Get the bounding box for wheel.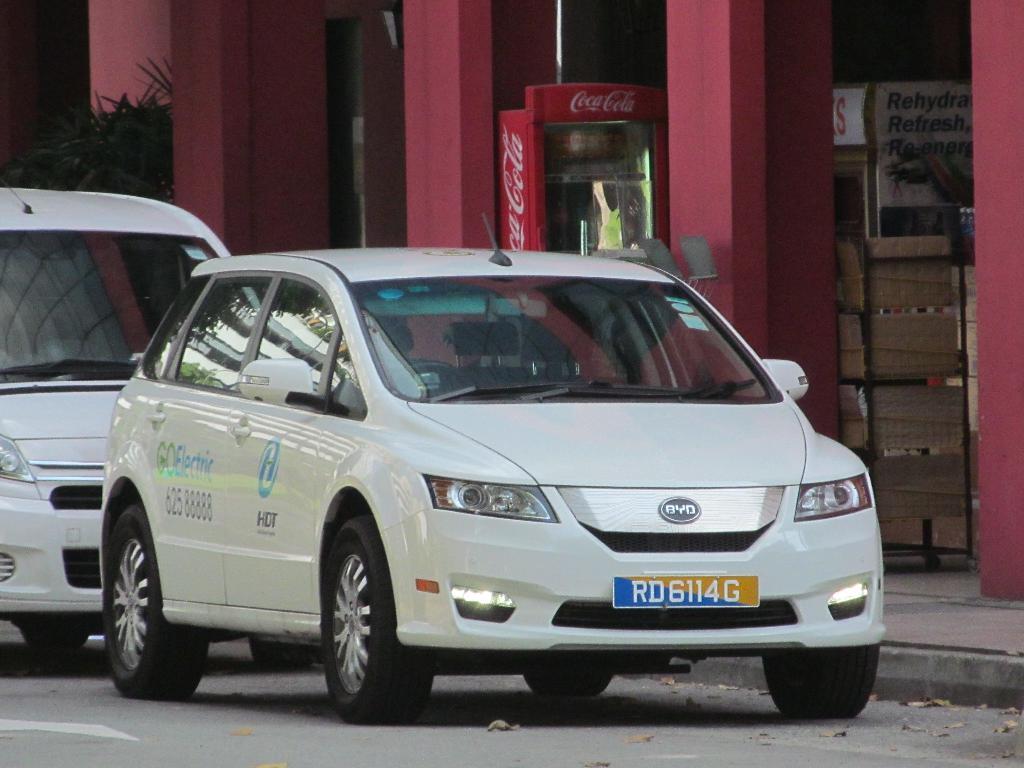
246/633/310/668.
